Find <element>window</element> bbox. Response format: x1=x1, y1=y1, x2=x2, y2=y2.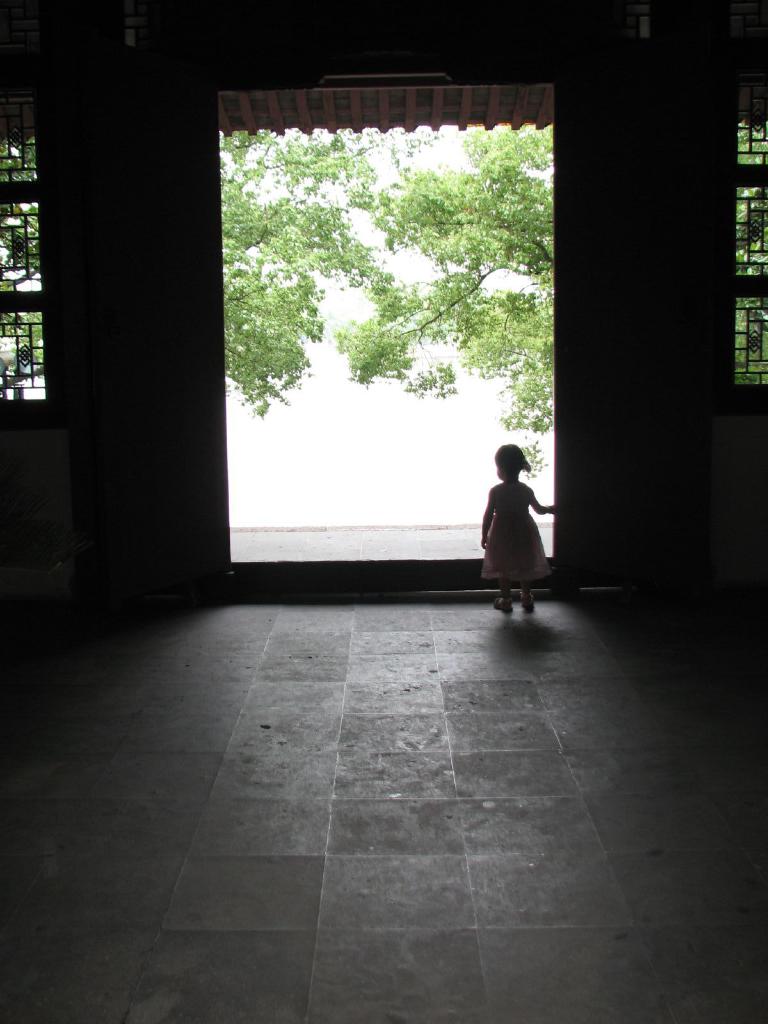
x1=716, y1=81, x2=767, y2=397.
